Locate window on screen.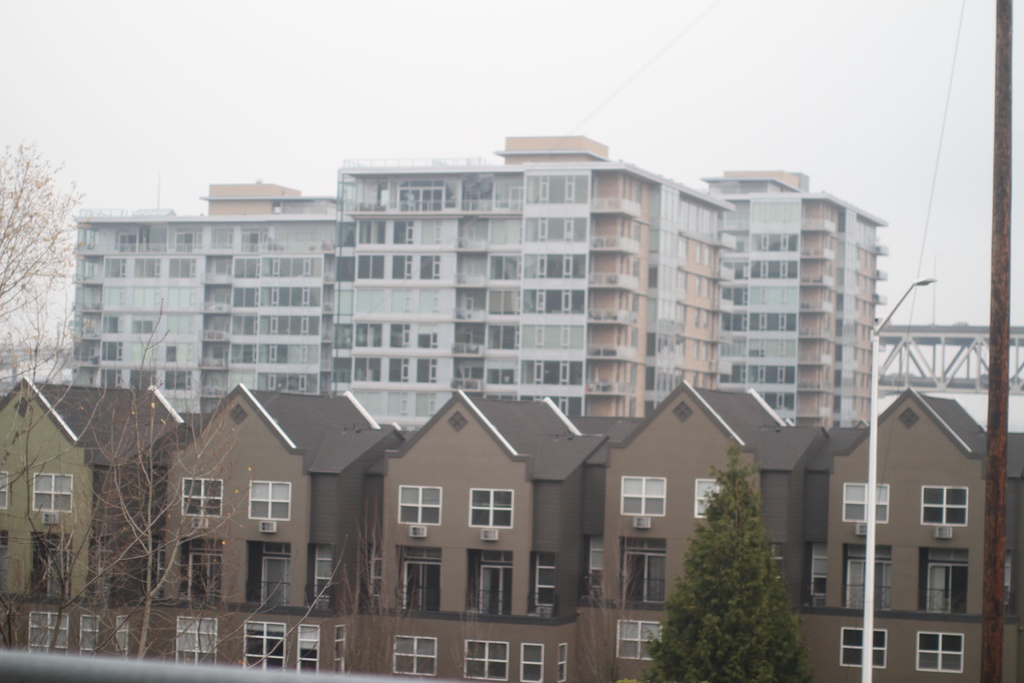
On screen at [358, 256, 385, 280].
